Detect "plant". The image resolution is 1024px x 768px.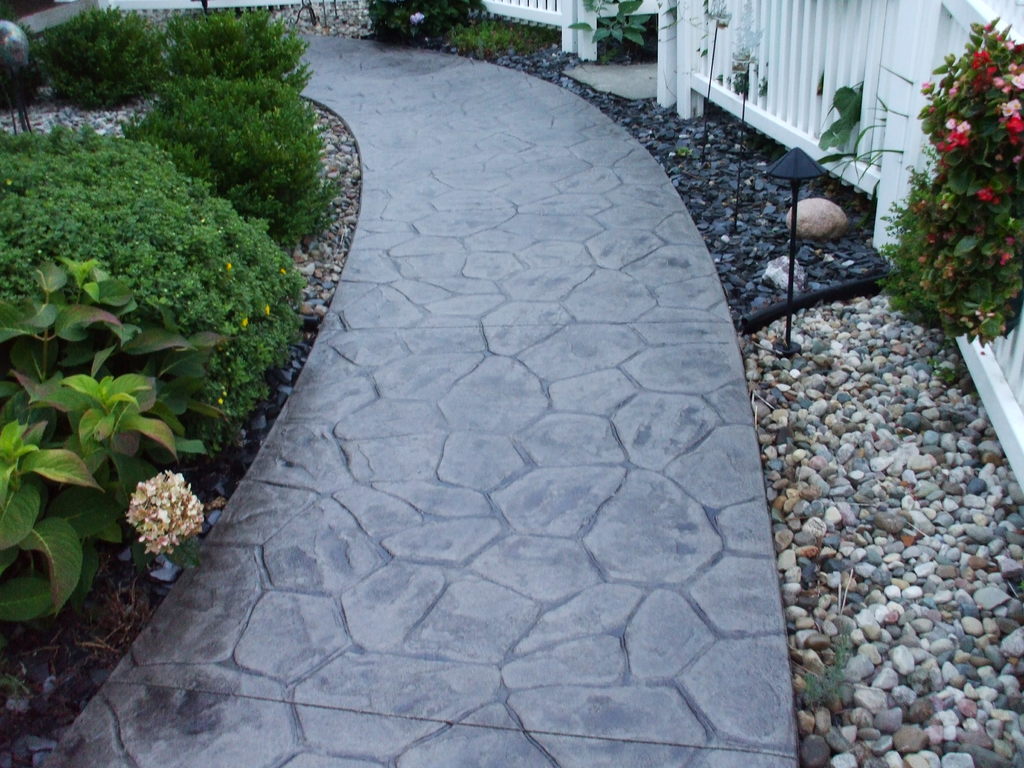
Rect(714, 64, 769, 101).
